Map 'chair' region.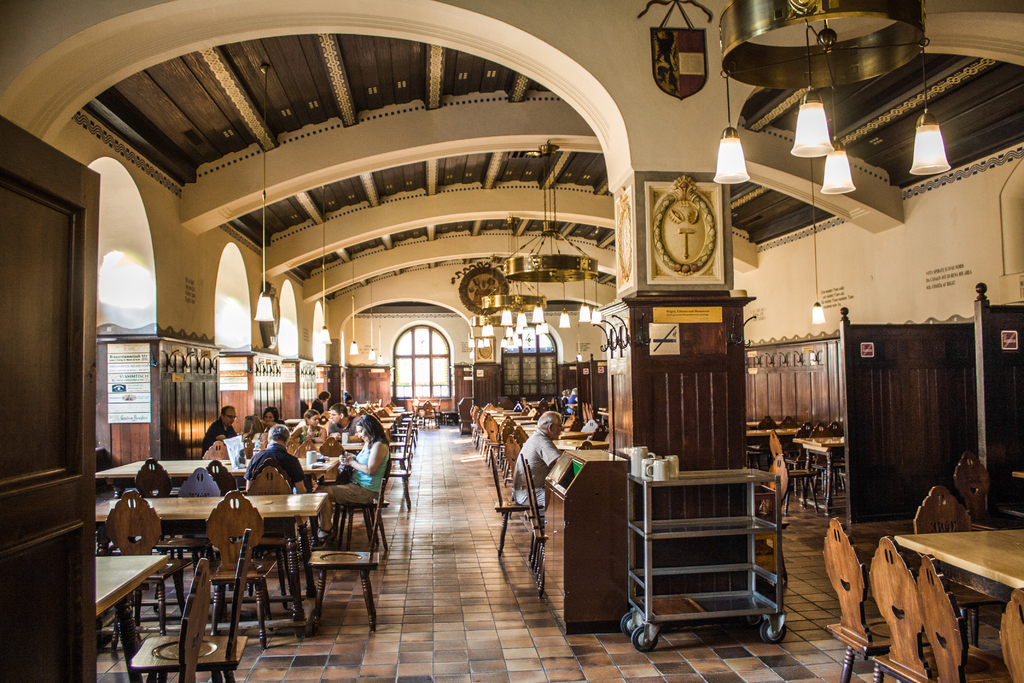
Mapped to <region>102, 495, 190, 635</region>.
